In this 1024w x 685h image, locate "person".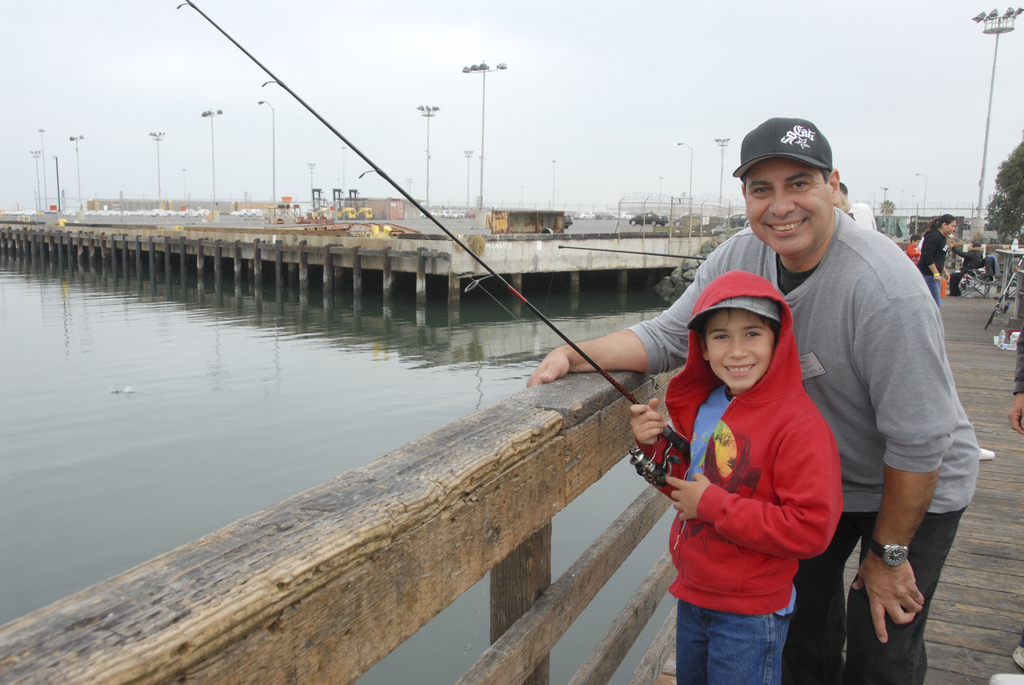
Bounding box: (x1=627, y1=266, x2=848, y2=684).
